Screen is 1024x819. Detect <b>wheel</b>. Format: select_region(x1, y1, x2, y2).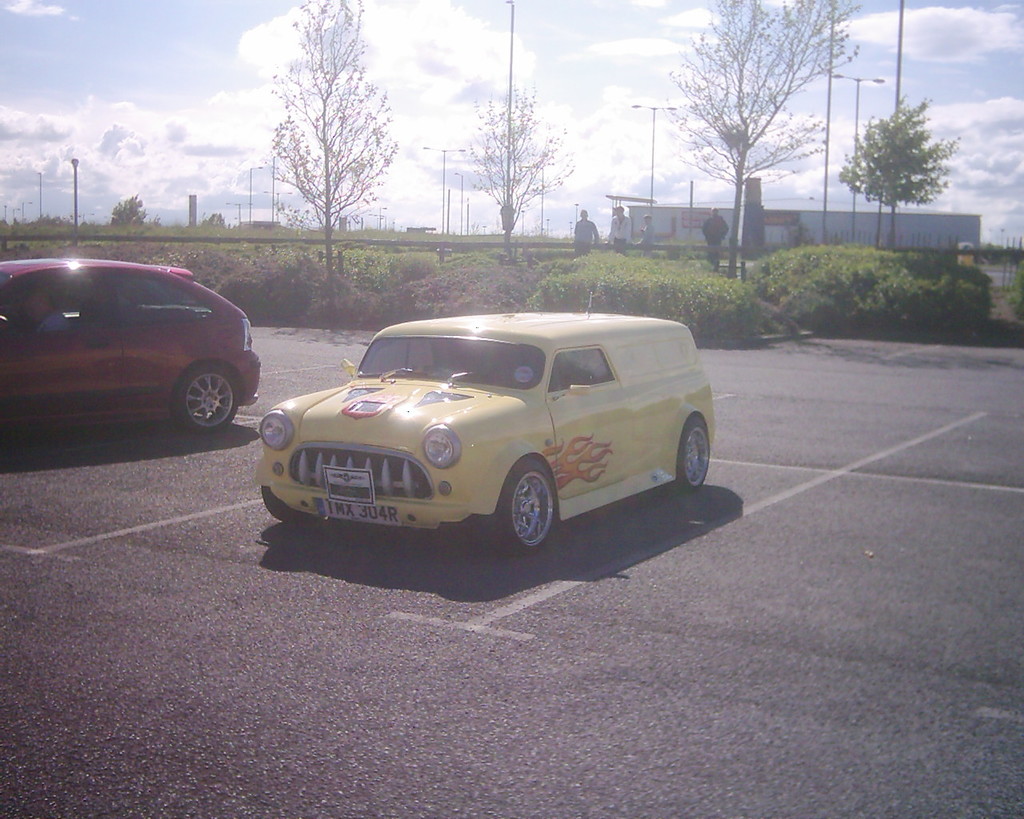
select_region(486, 461, 564, 554).
